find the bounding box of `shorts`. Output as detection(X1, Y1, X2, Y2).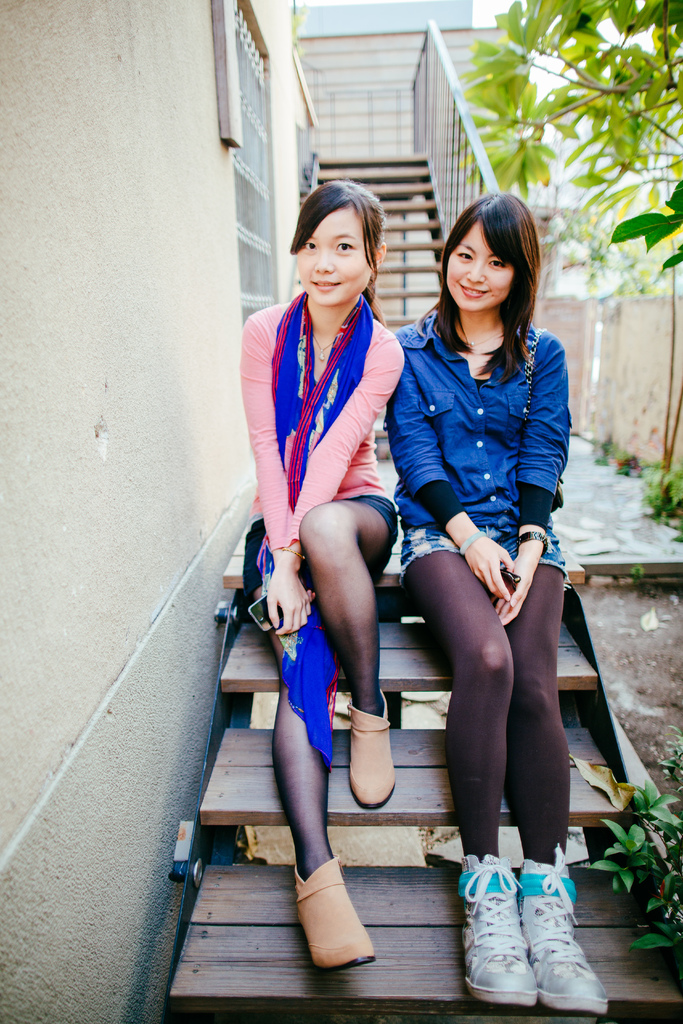
detection(397, 519, 571, 584).
